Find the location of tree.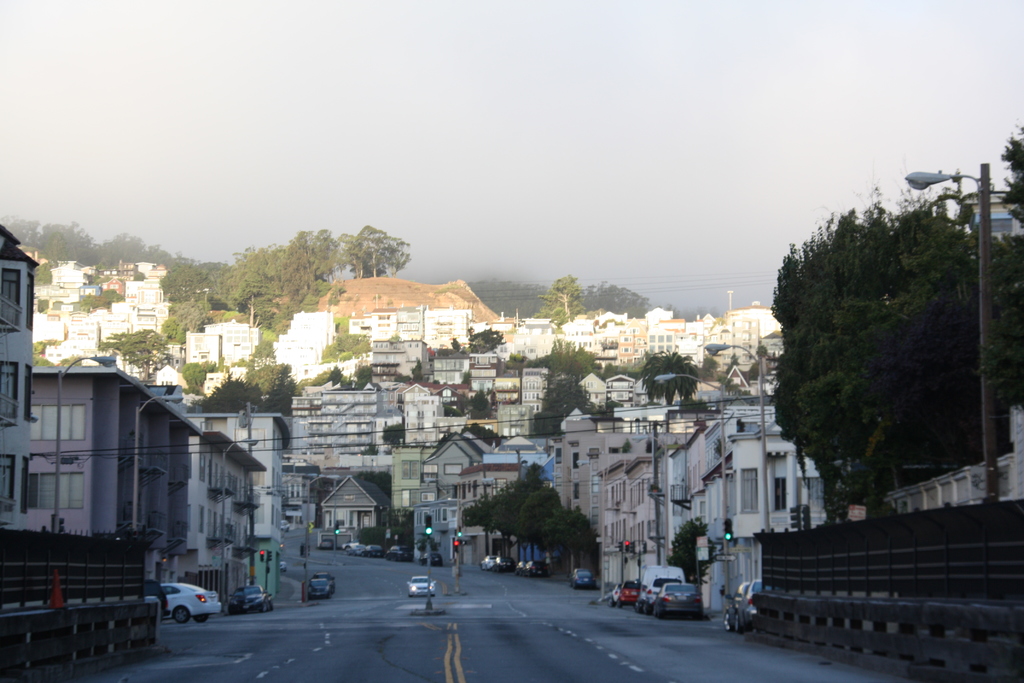
Location: [x1=206, y1=204, x2=435, y2=317].
